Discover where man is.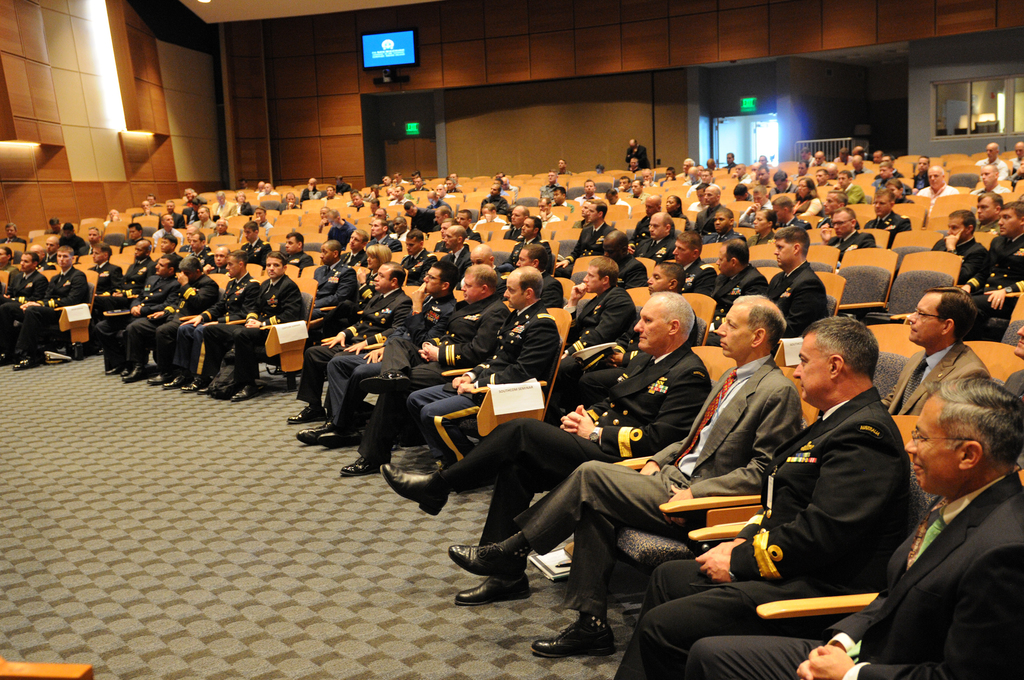
Discovered at crop(442, 291, 801, 656).
